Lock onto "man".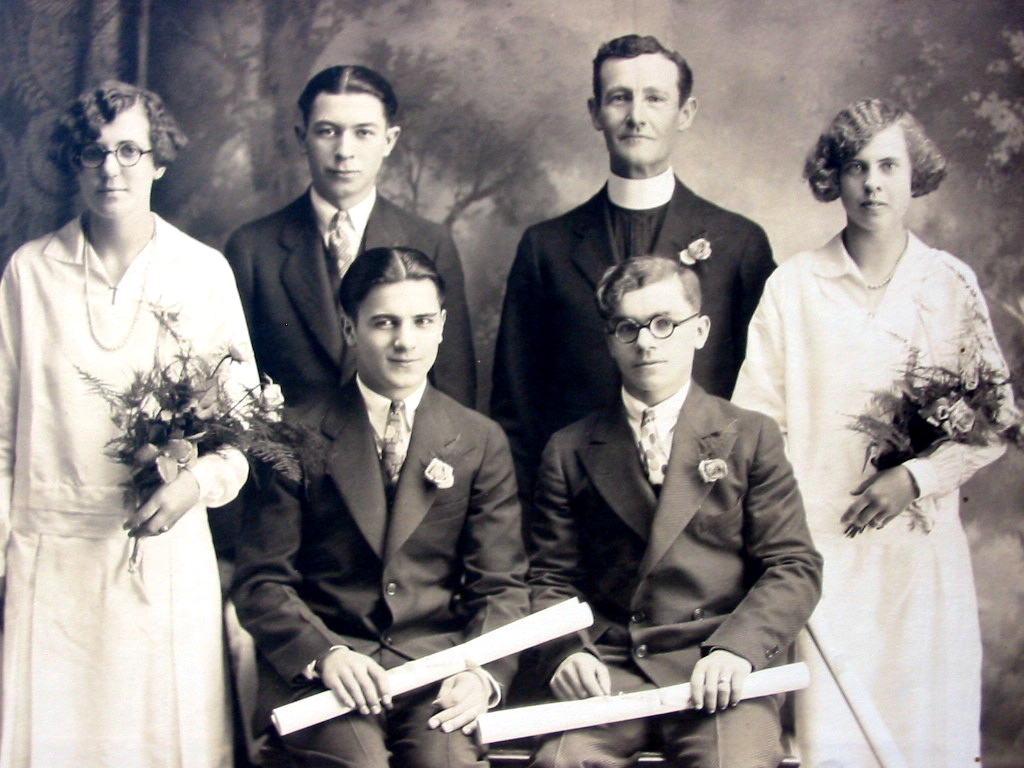
Locked: <box>218,64,480,541</box>.
